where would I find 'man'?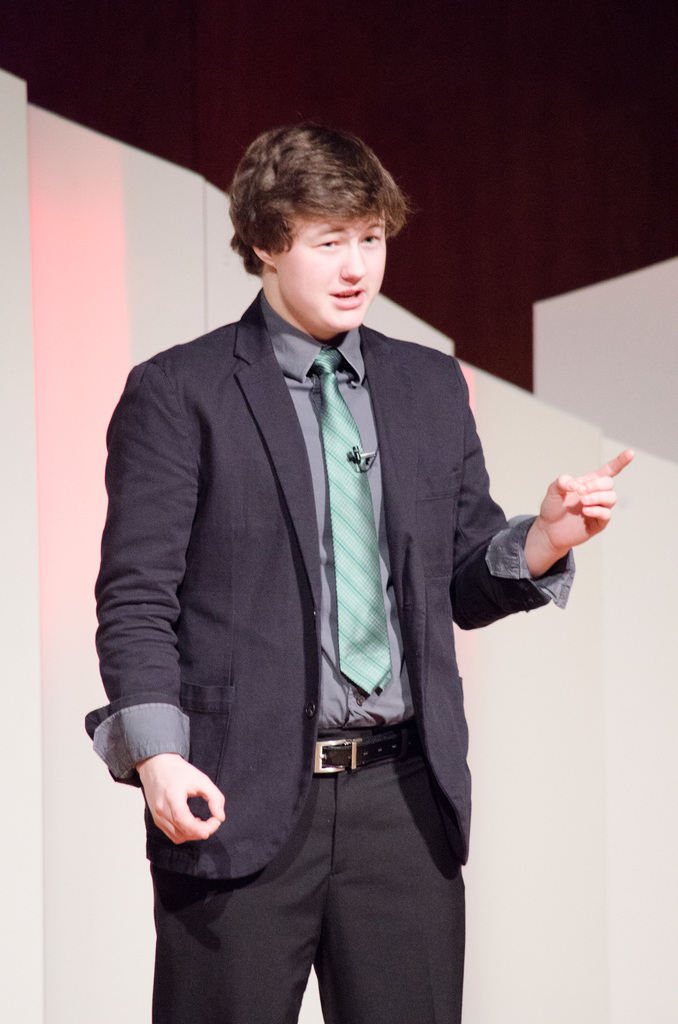
At bbox=[68, 93, 546, 985].
